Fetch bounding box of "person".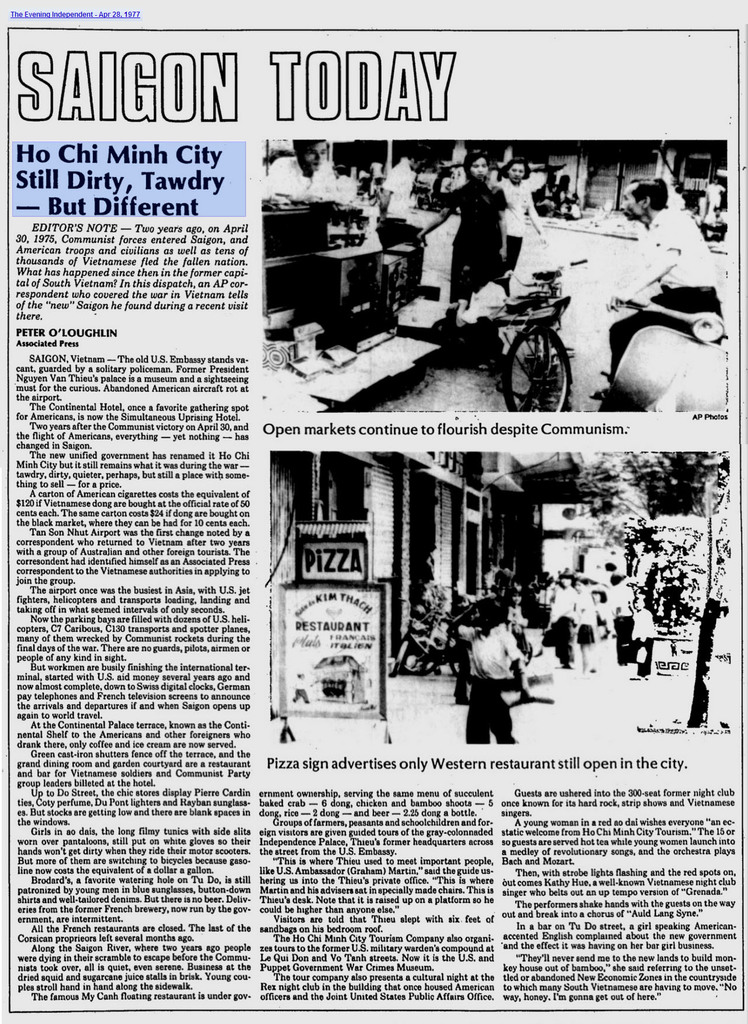
Bbox: 456/595/528/740.
